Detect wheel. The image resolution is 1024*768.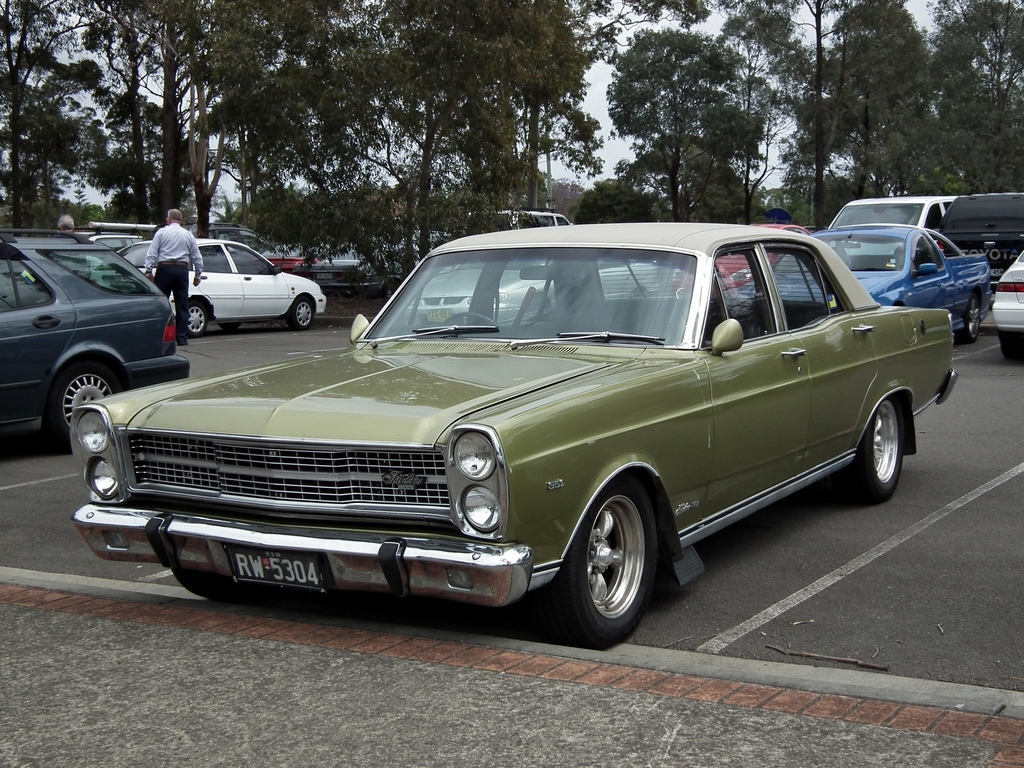
locate(287, 300, 316, 331).
